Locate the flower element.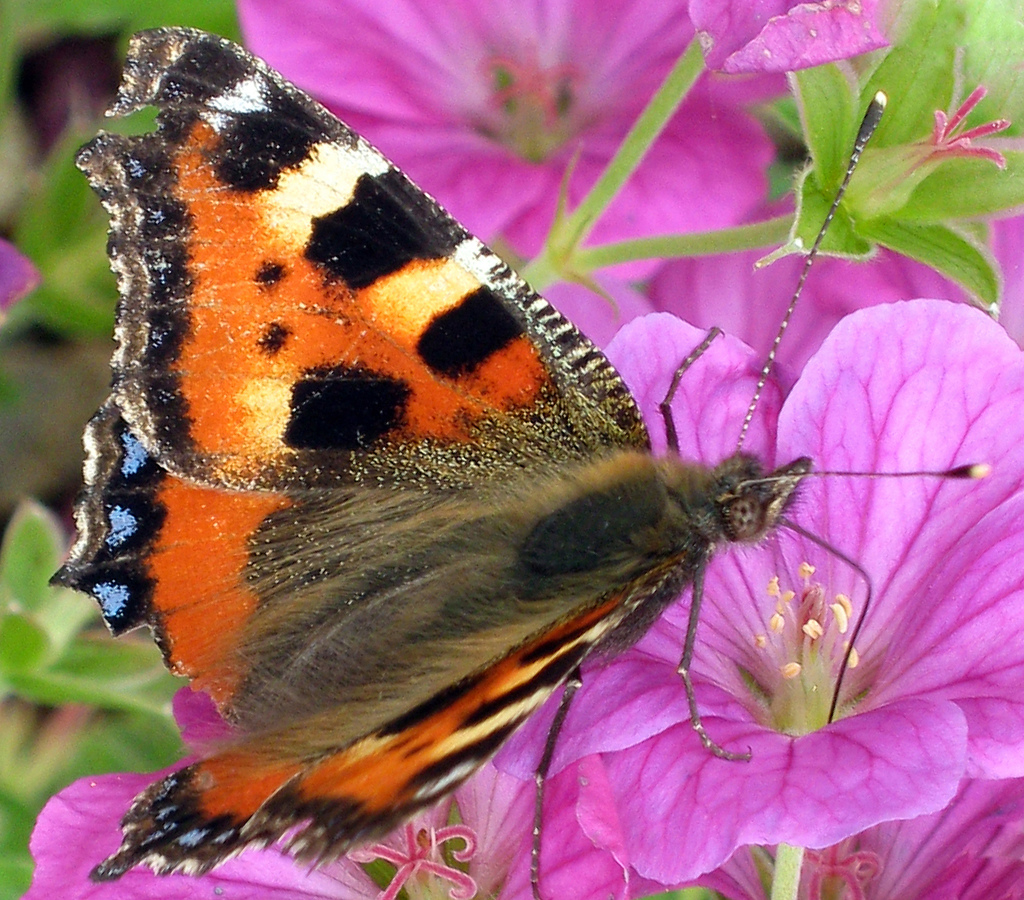
Element bbox: BBox(230, 0, 796, 280).
